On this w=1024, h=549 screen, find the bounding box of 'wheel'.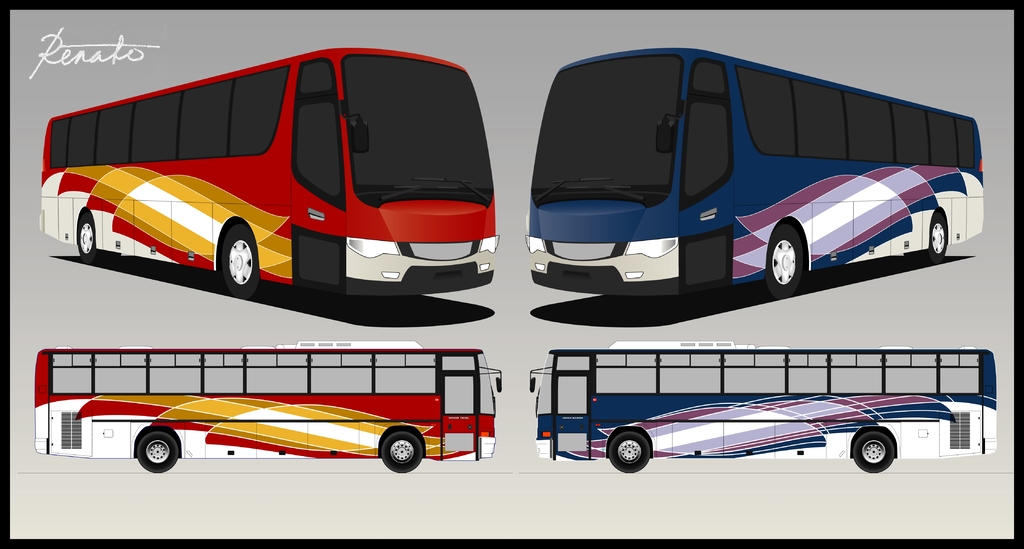
Bounding box: box=[381, 433, 421, 473].
